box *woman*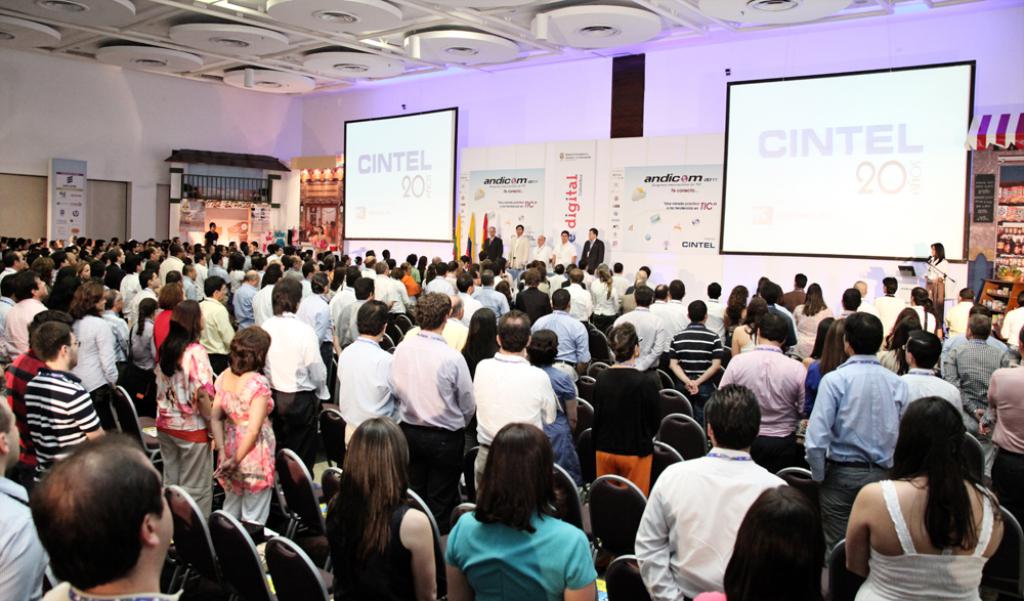
locate(876, 313, 926, 376)
